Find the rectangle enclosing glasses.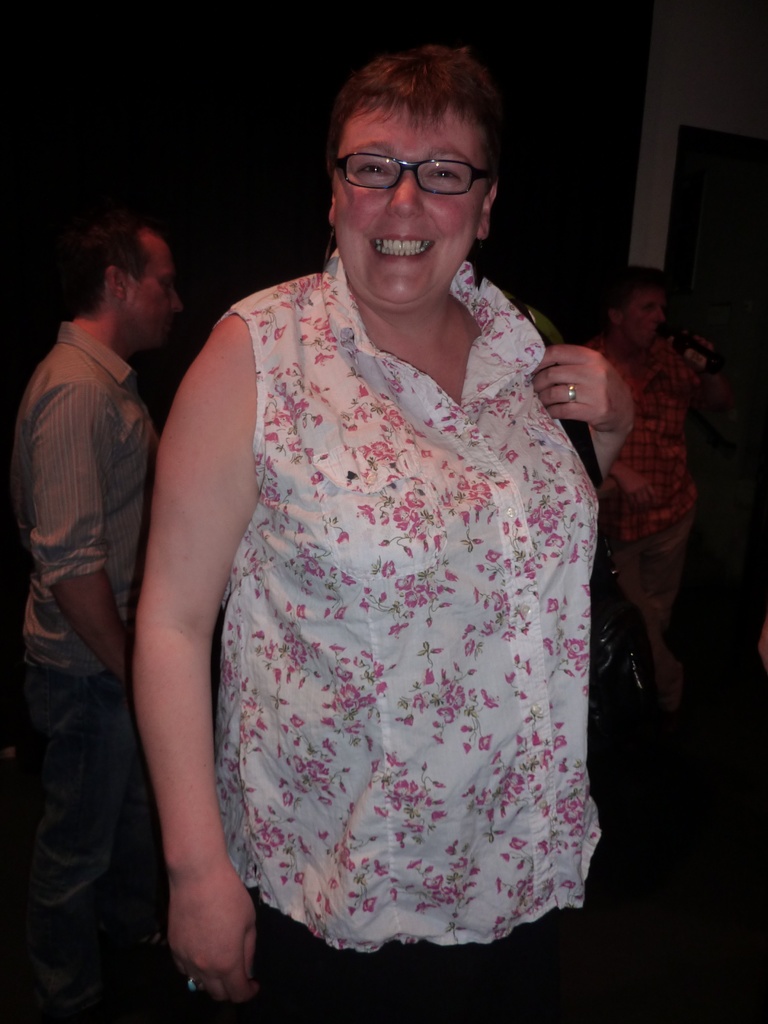
left=328, top=149, right=498, bottom=213.
